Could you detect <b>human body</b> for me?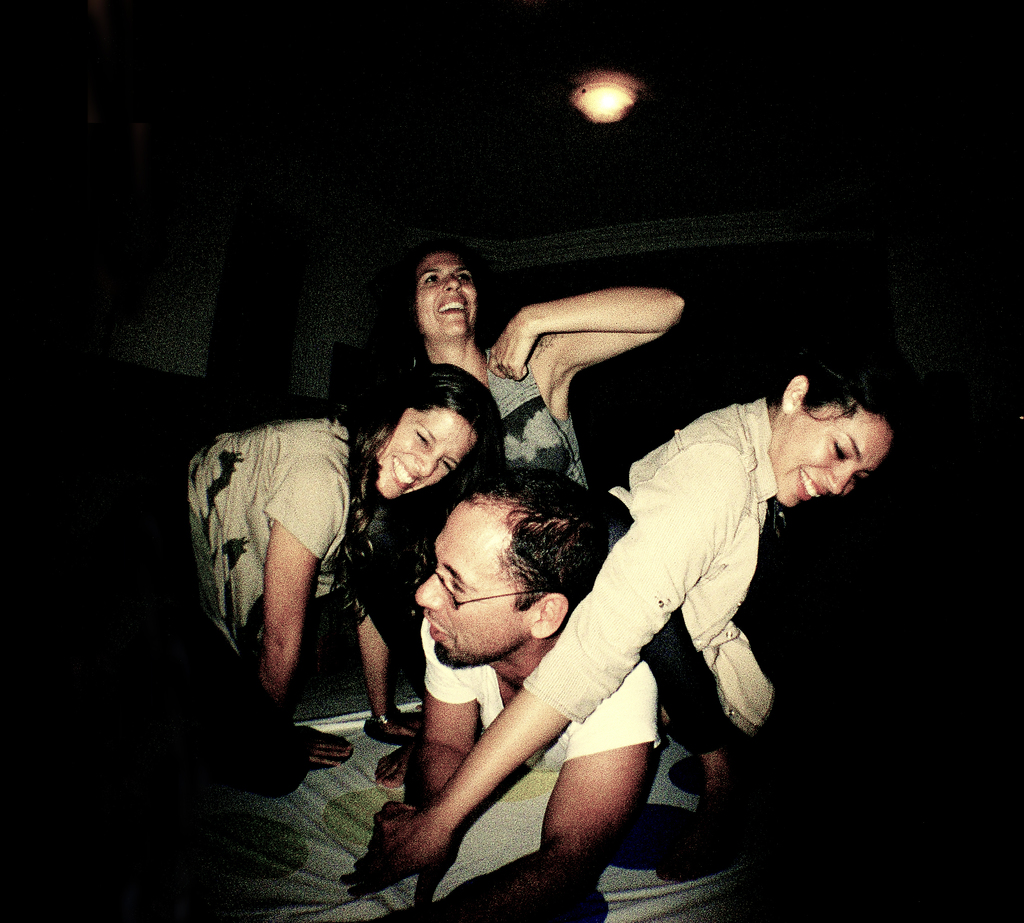
Detection result: x1=364, y1=251, x2=687, y2=484.
